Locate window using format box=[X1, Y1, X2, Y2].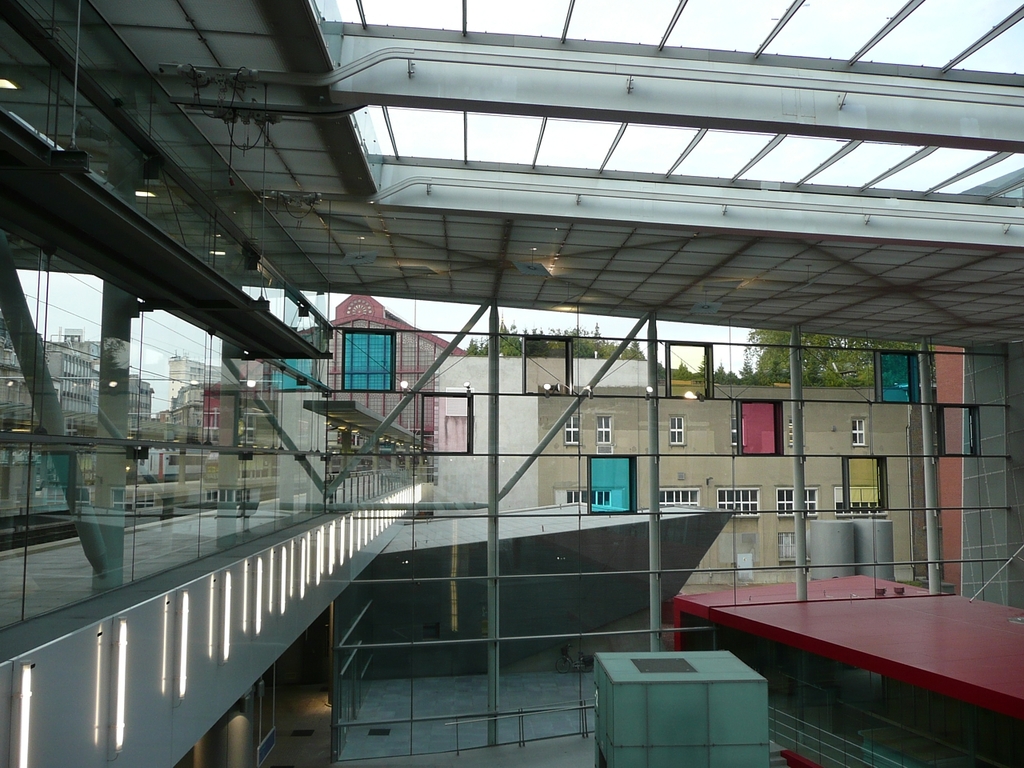
box=[722, 486, 760, 514].
